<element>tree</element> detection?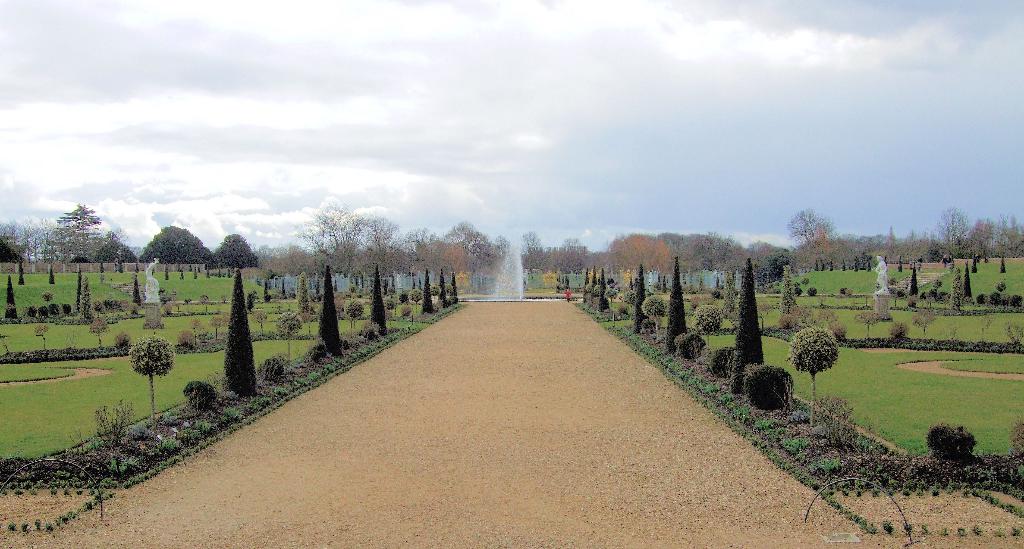
(438,268,445,306)
